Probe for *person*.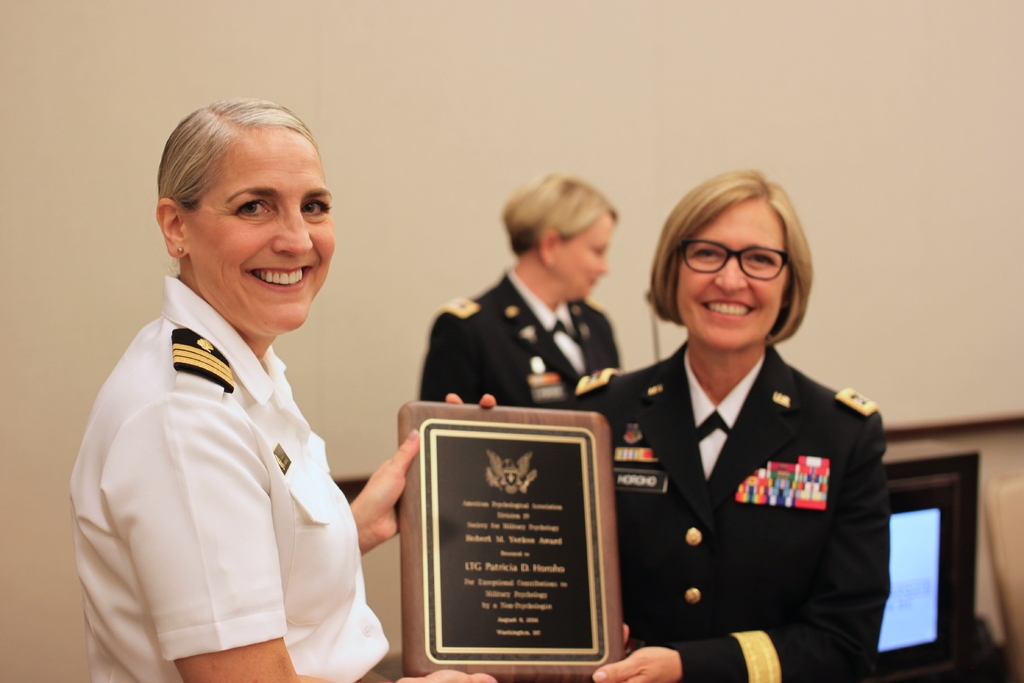
Probe result: l=417, t=173, r=625, b=407.
